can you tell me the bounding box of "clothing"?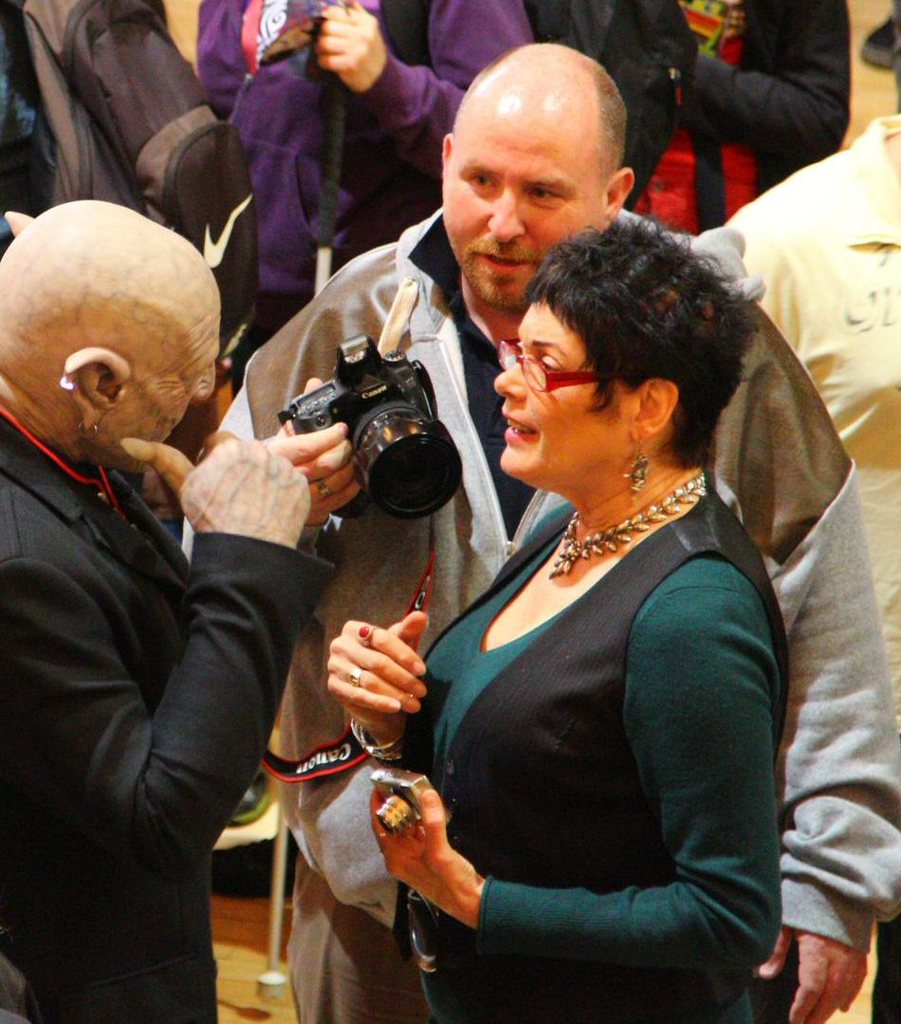
region(0, 404, 336, 1023).
